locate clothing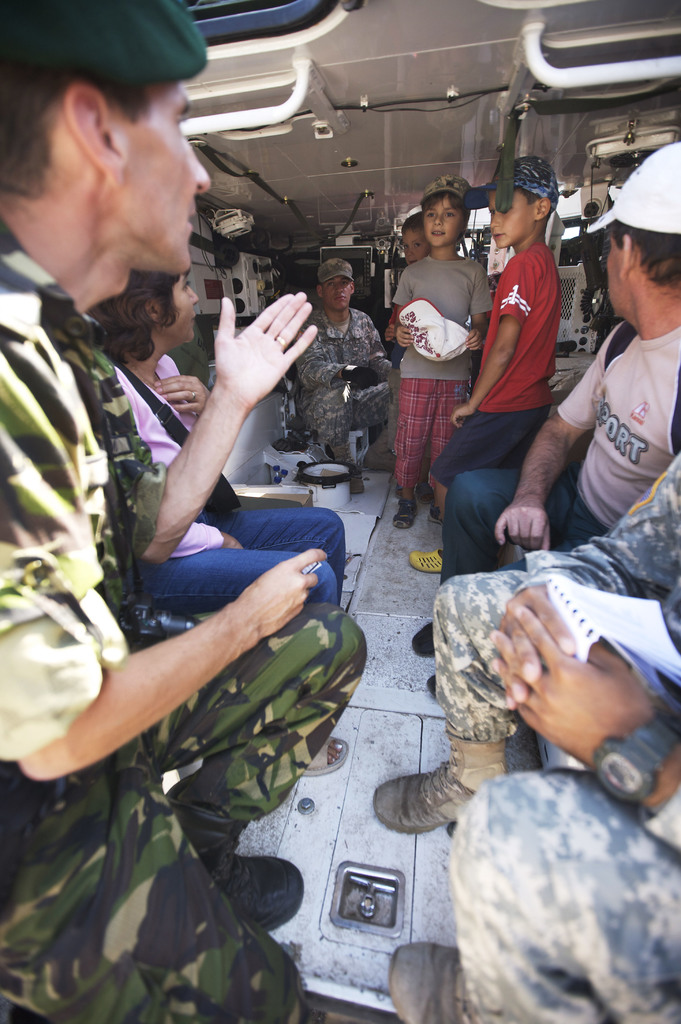
{"x1": 387, "y1": 250, "x2": 499, "y2": 484}
